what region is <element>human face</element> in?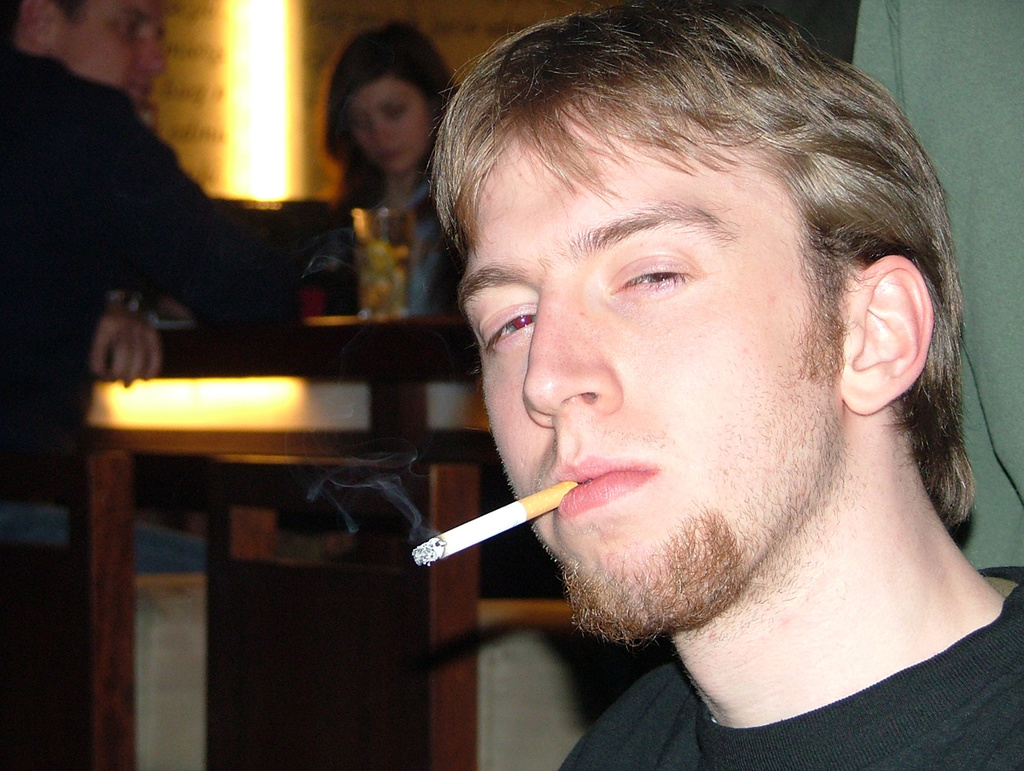
<bbox>59, 0, 176, 103</bbox>.
